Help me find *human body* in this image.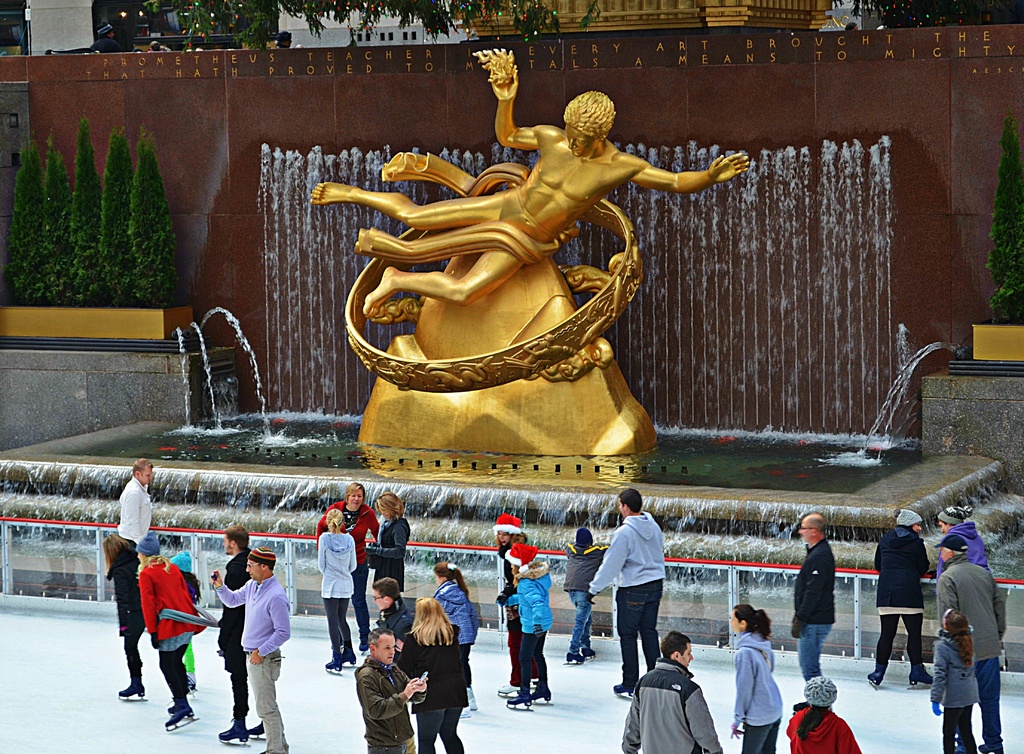
Found it: 134 536 194 722.
